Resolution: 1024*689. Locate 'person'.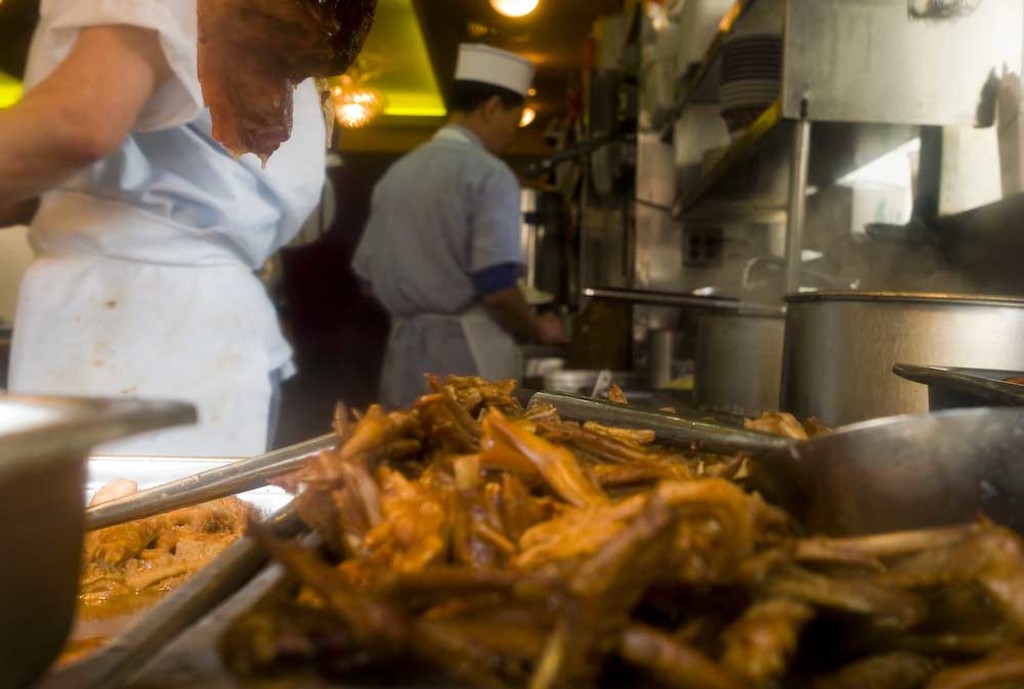
{"left": 0, "top": 4, "right": 303, "bottom": 474}.
